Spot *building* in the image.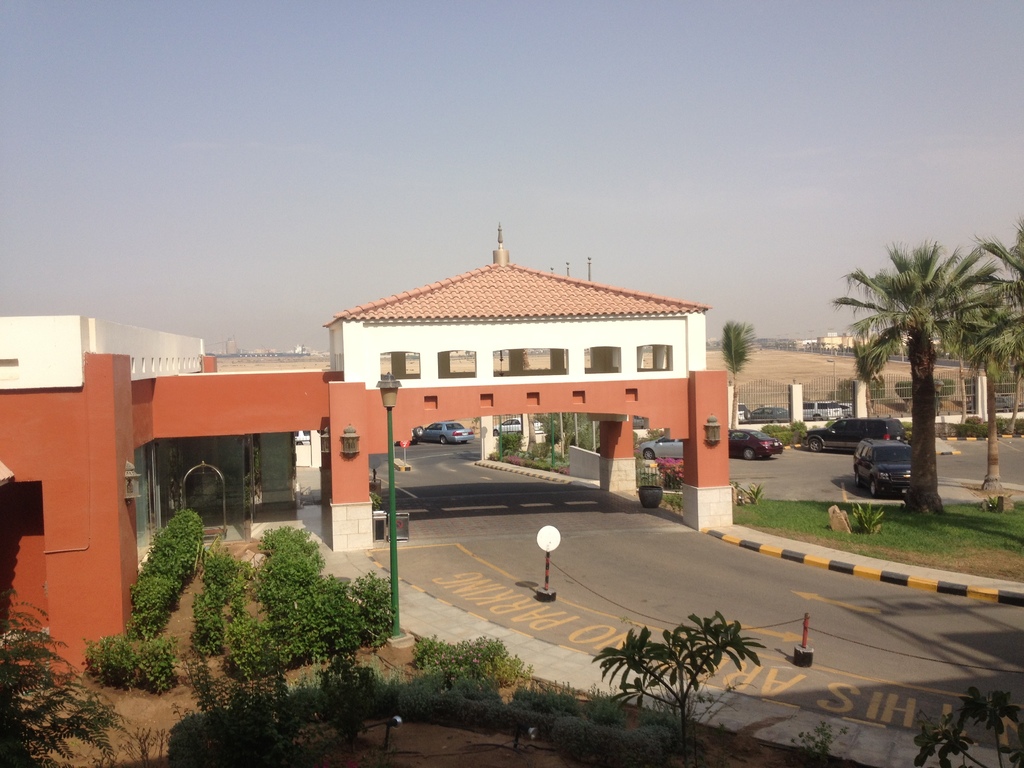
*building* found at 222:337:238:352.
